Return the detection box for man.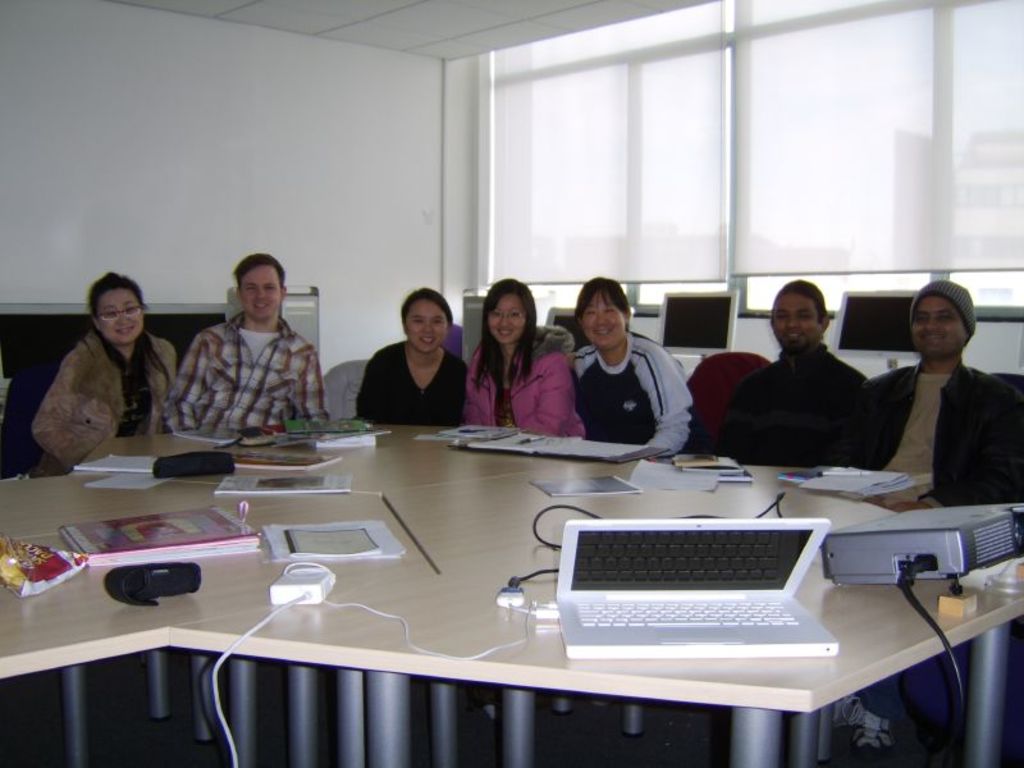
[722, 273, 881, 470].
